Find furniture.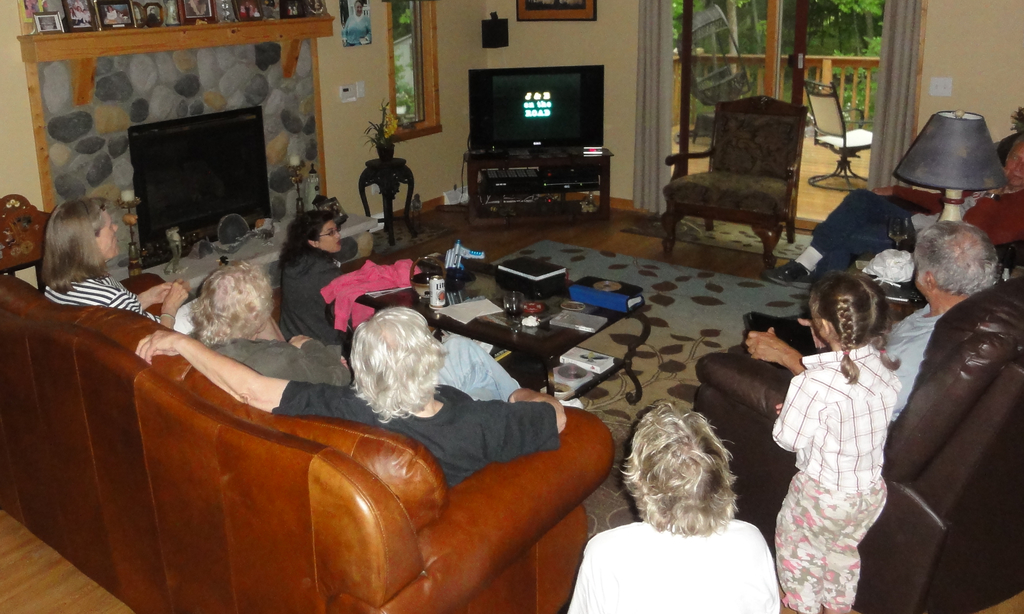
box=[690, 276, 1023, 613].
